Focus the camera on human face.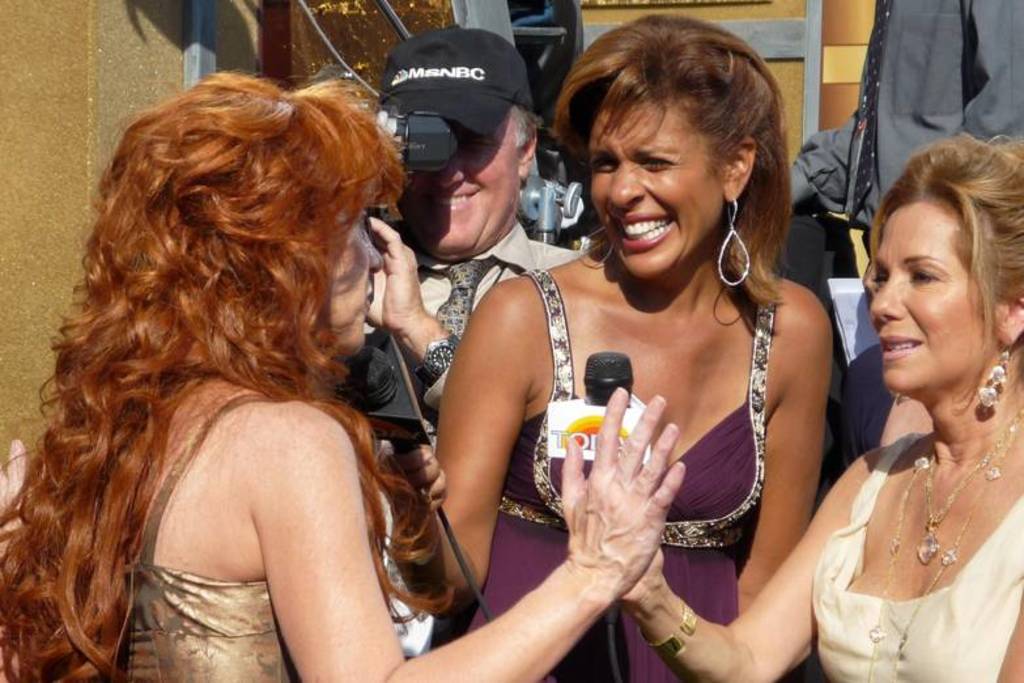
Focus region: region(331, 211, 383, 356).
